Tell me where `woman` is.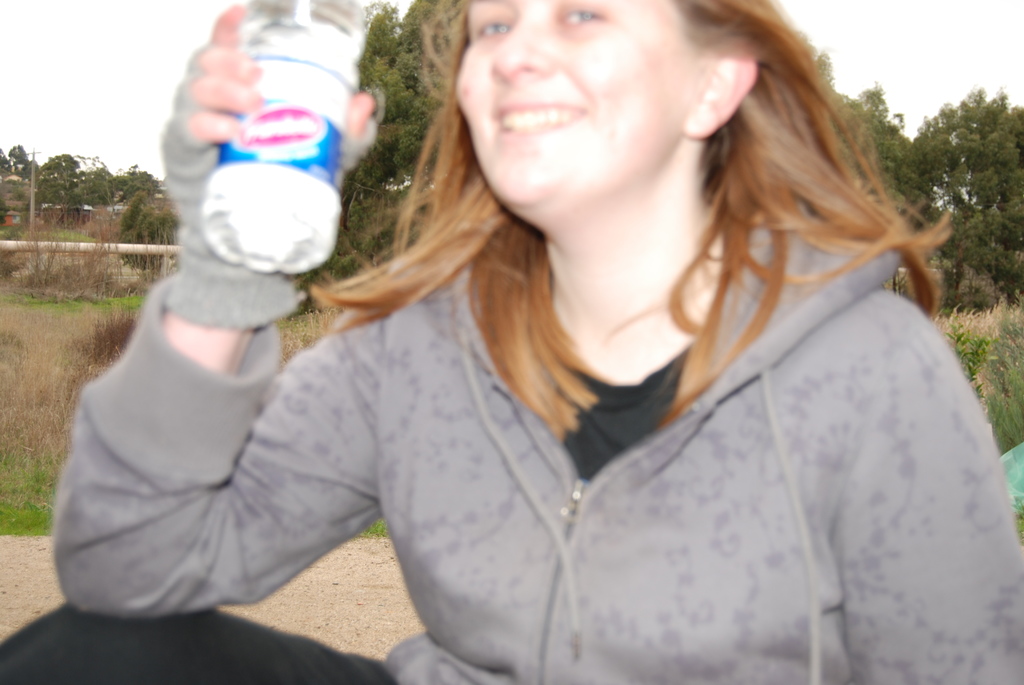
`woman` is at x1=117 y1=0 x2=972 y2=673.
